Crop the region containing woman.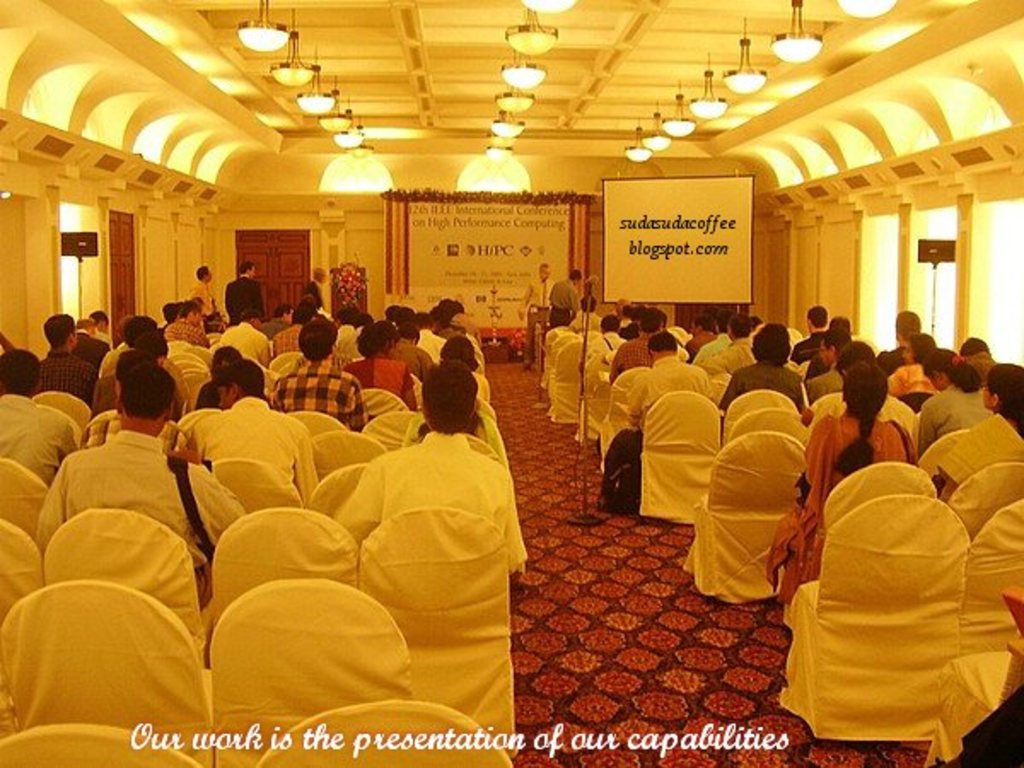
Crop region: detection(934, 365, 1022, 502).
